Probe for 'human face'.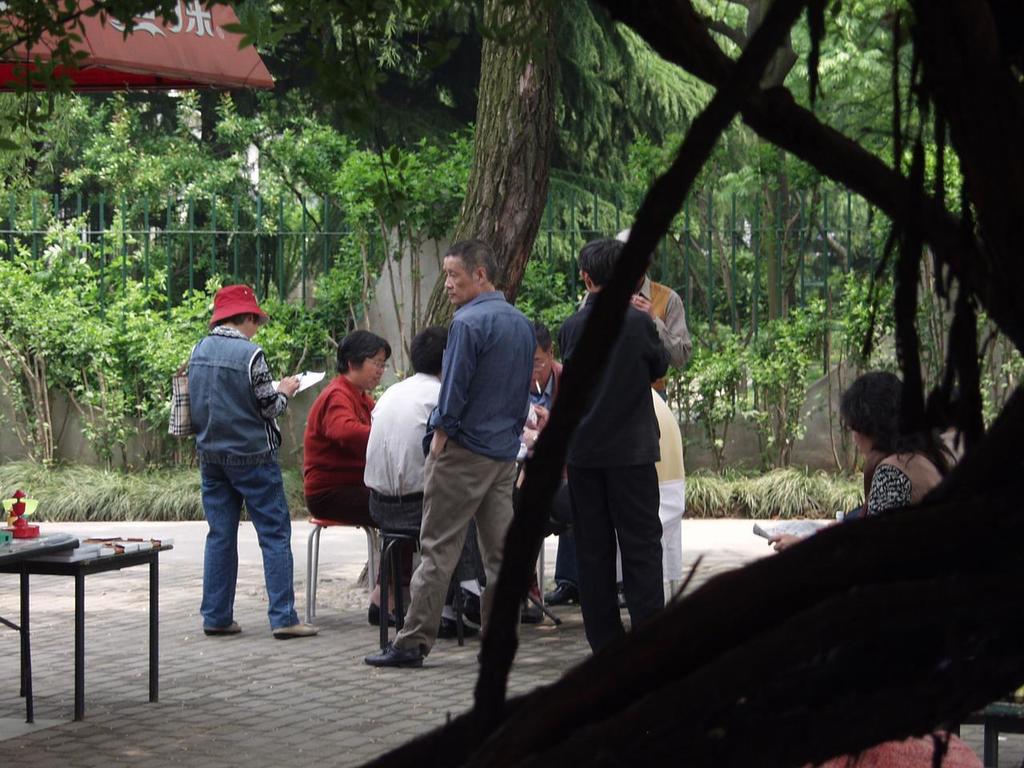
Probe result: pyautogui.locateOnScreen(851, 434, 873, 454).
